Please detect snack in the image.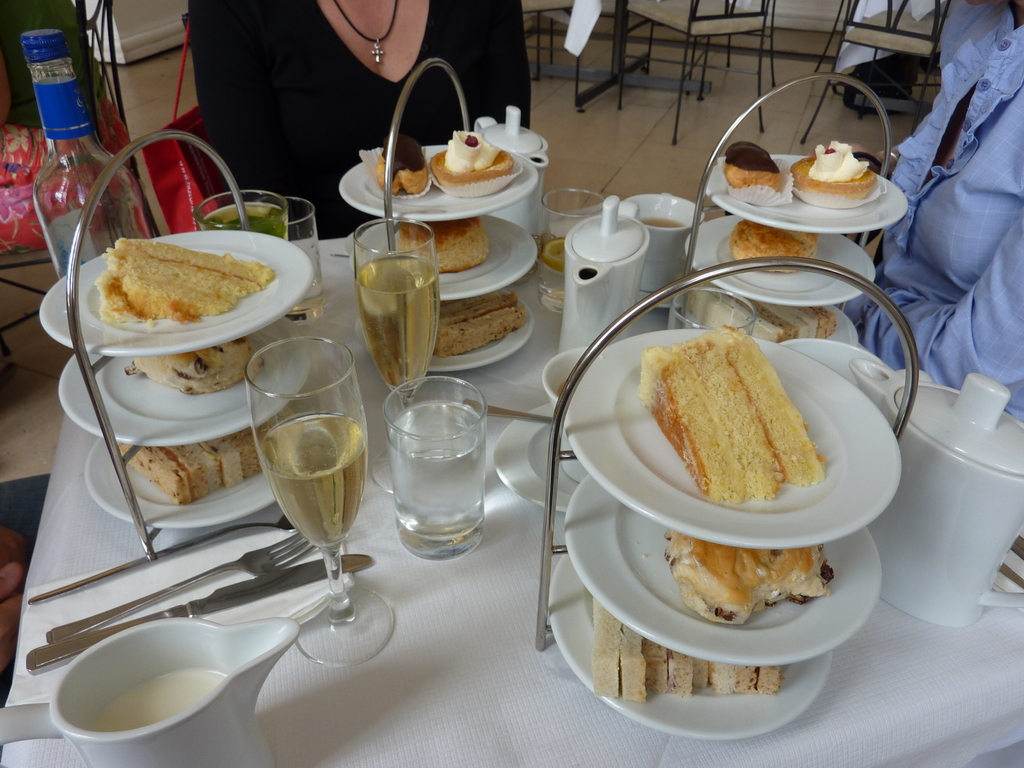
left=124, top=338, right=264, bottom=399.
